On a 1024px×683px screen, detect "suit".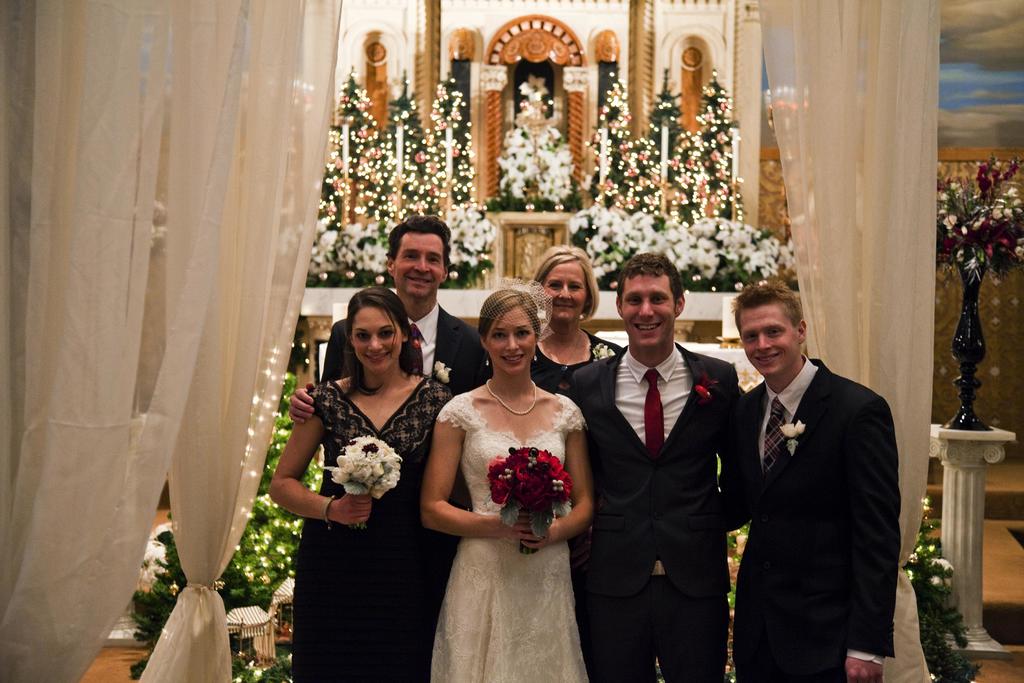
319:300:492:395.
